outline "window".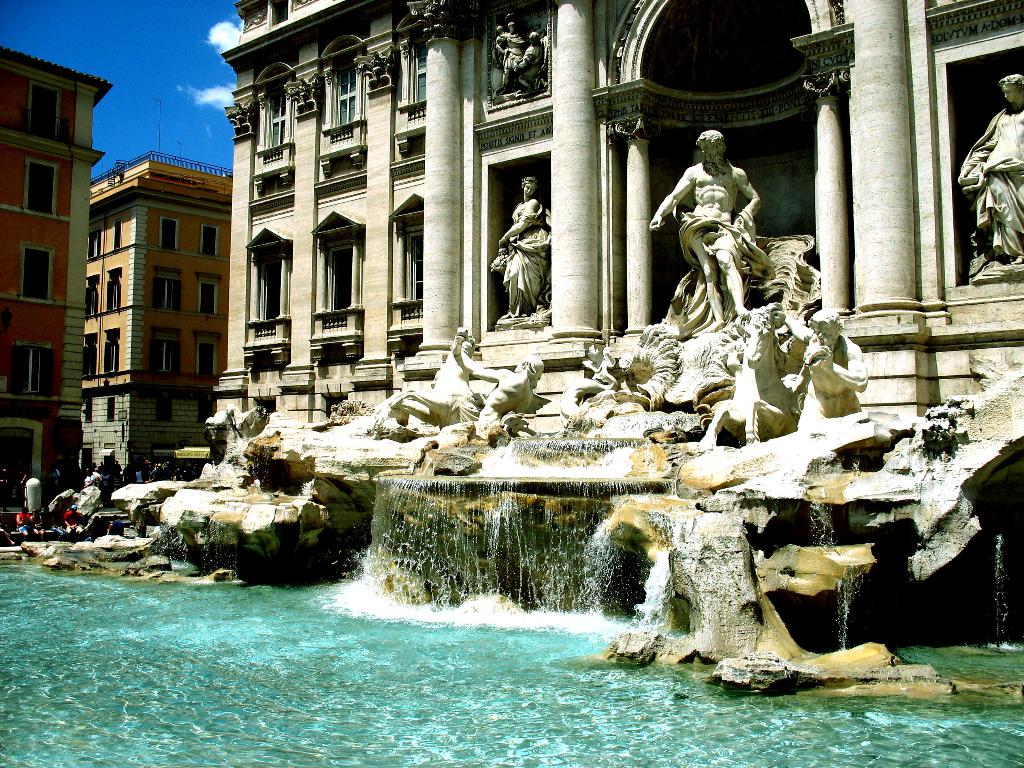
Outline: (115,222,122,254).
